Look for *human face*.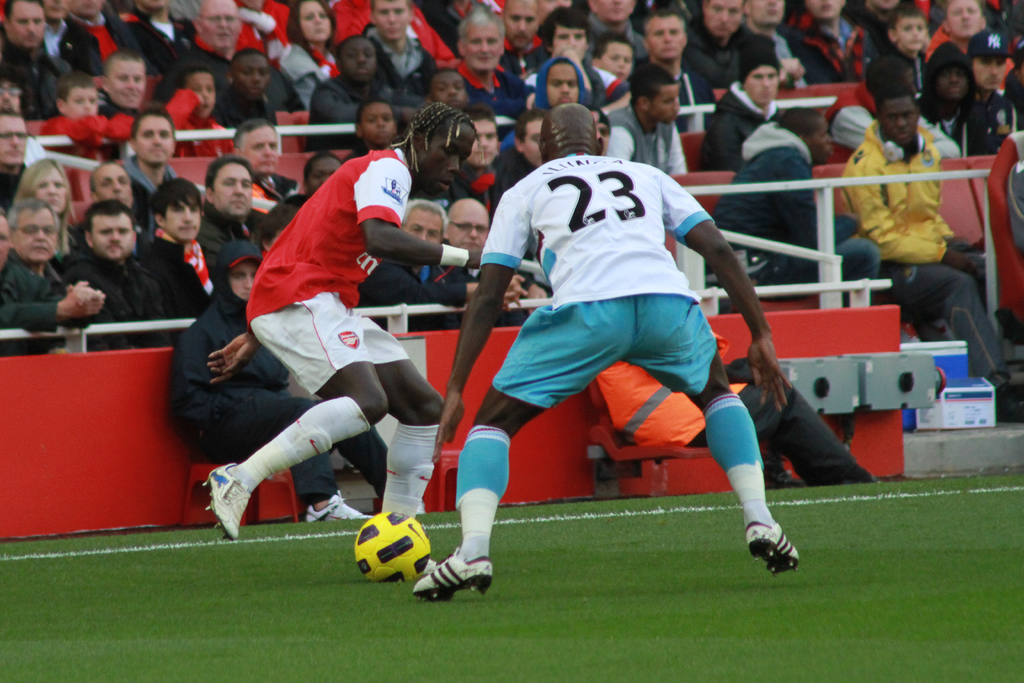
Found: rect(808, 119, 833, 167).
